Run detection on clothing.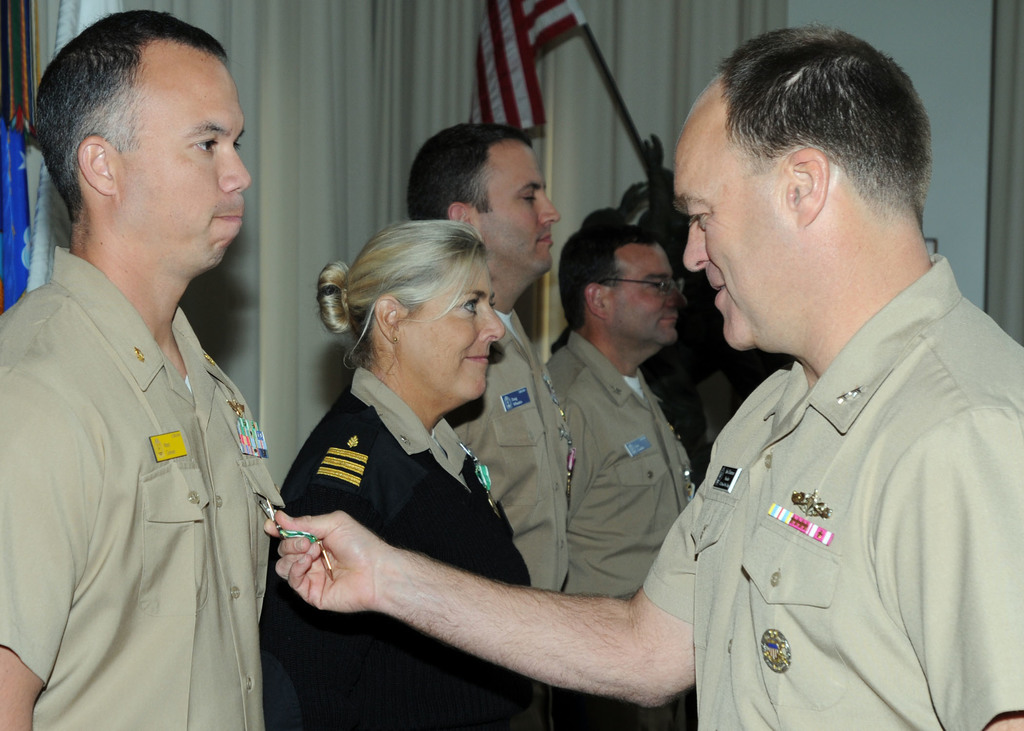
Result: l=0, t=246, r=286, b=730.
